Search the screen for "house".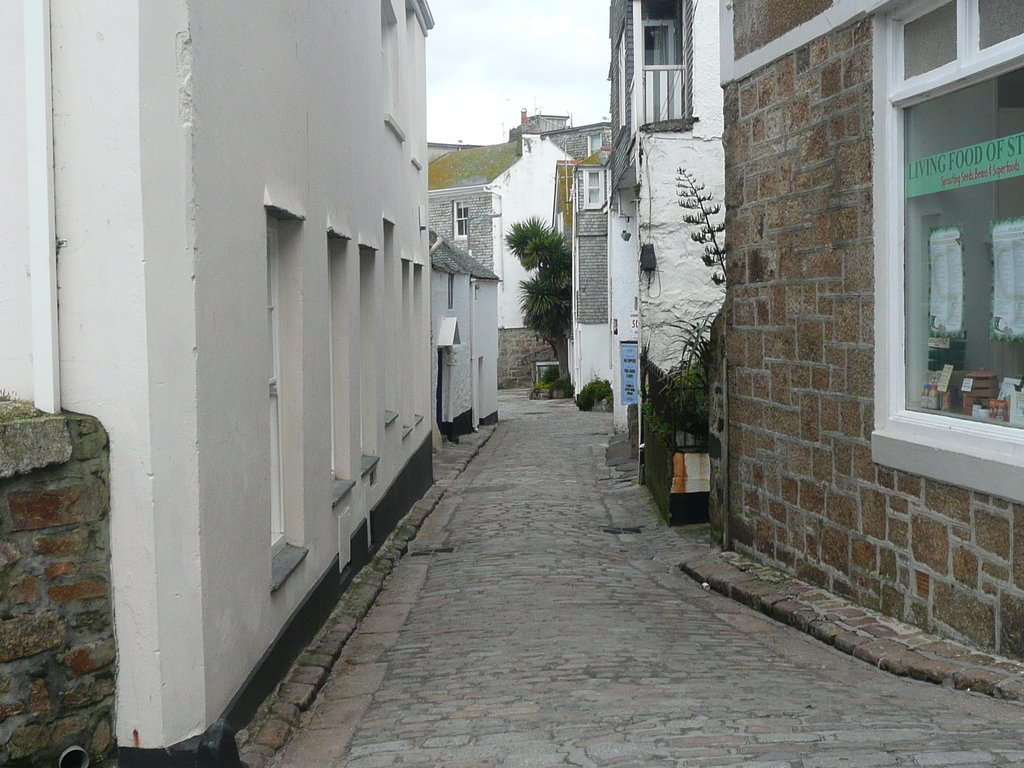
Found at region(601, 0, 714, 474).
